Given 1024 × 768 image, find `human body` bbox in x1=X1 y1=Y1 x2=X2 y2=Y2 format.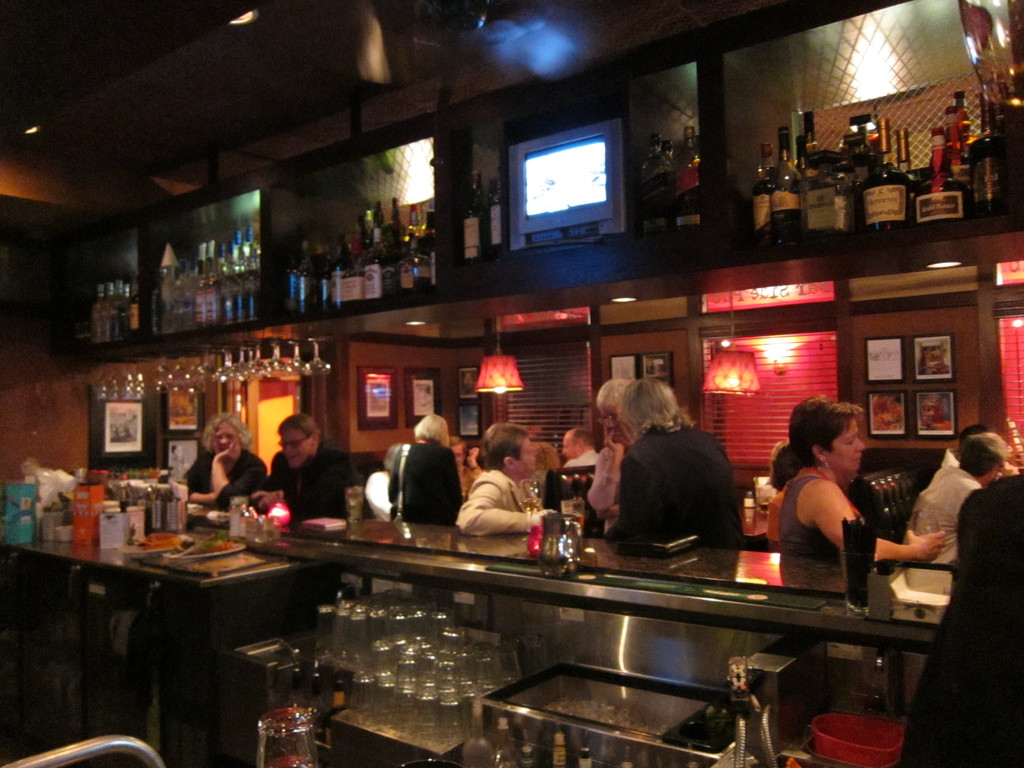
x1=890 y1=460 x2=984 y2=602.
